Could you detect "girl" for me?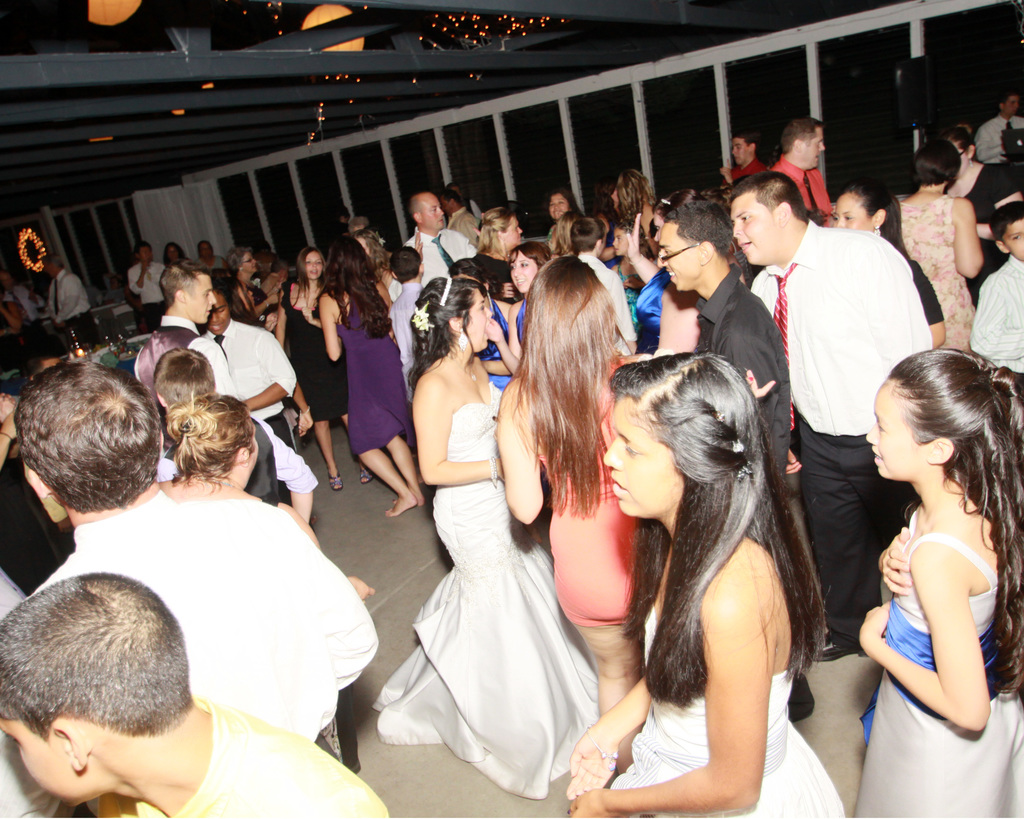
Detection result: BBox(838, 179, 948, 344).
